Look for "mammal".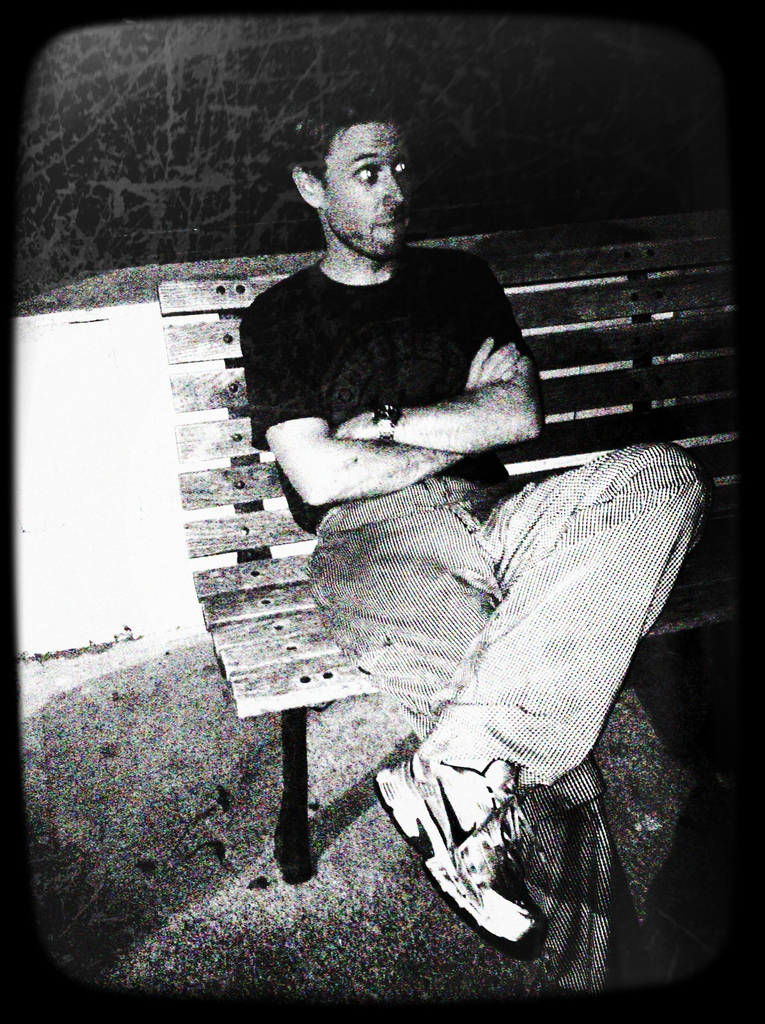
Found: box=[239, 95, 714, 945].
